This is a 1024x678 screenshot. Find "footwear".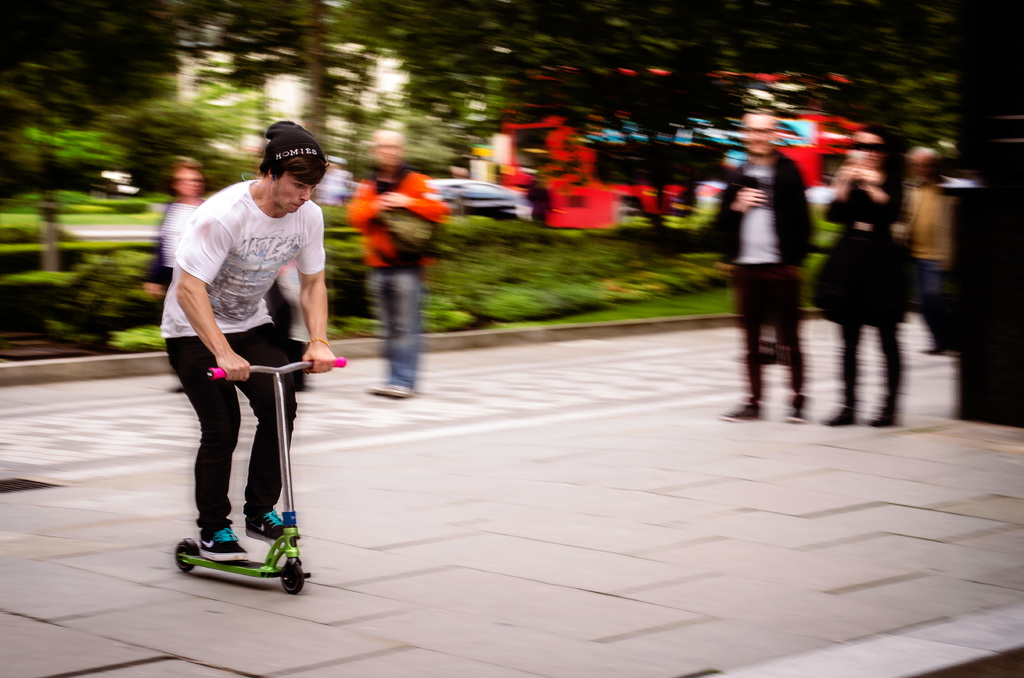
Bounding box: detection(382, 376, 412, 399).
